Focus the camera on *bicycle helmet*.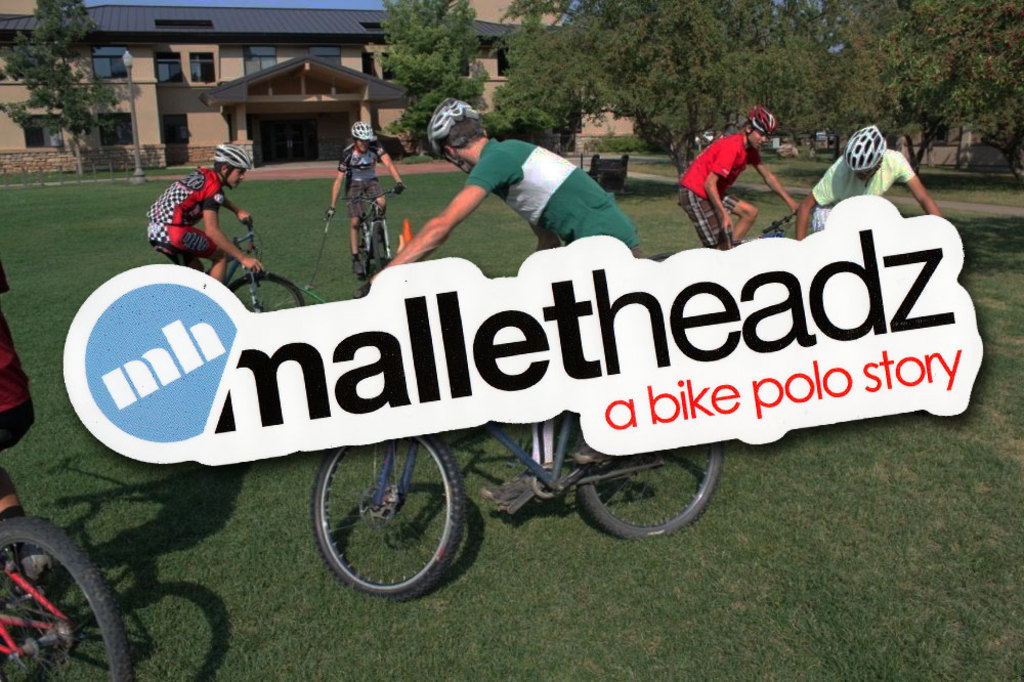
Focus region: (427, 97, 479, 173).
